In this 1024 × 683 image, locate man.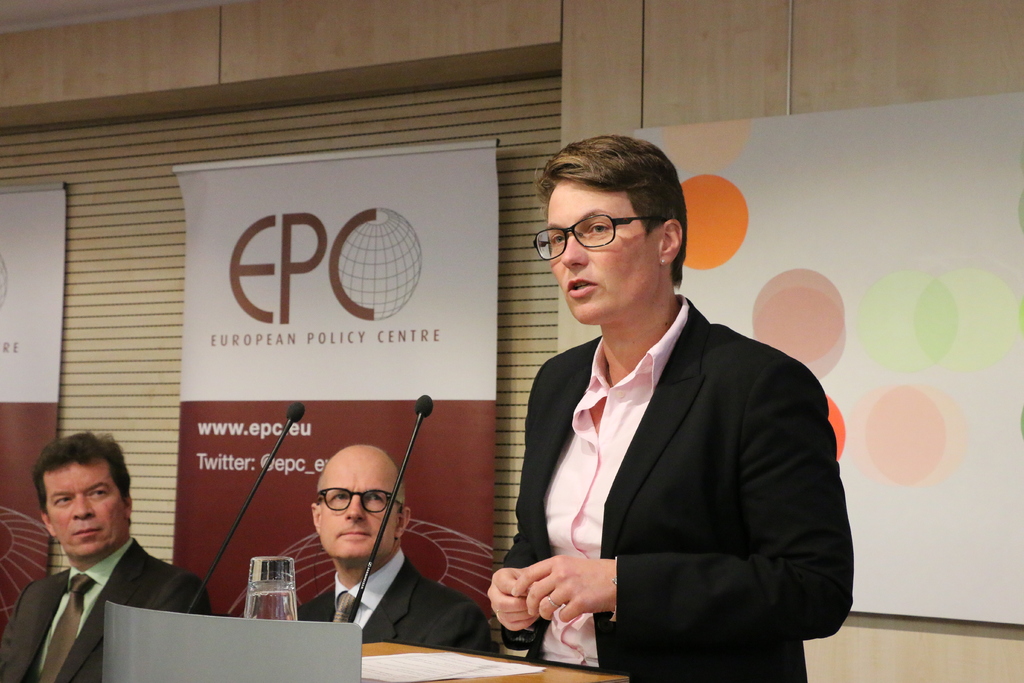
Bounding box: {"left": 474, "top": 135, "right": 846, "bottom": 634}.
